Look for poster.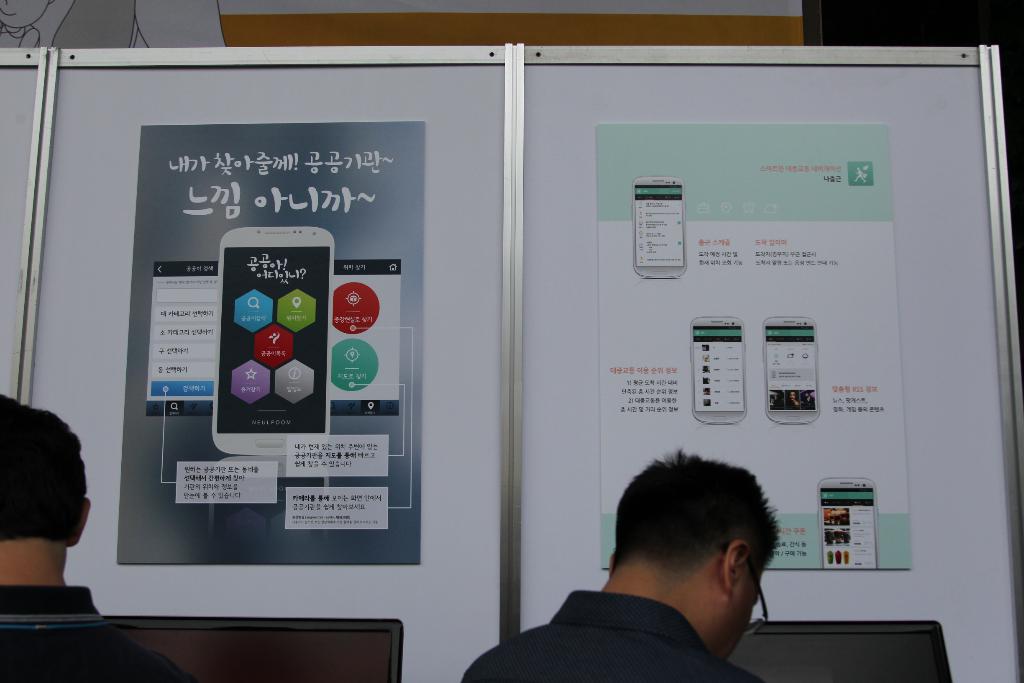
Found: 115/118/420/567.
